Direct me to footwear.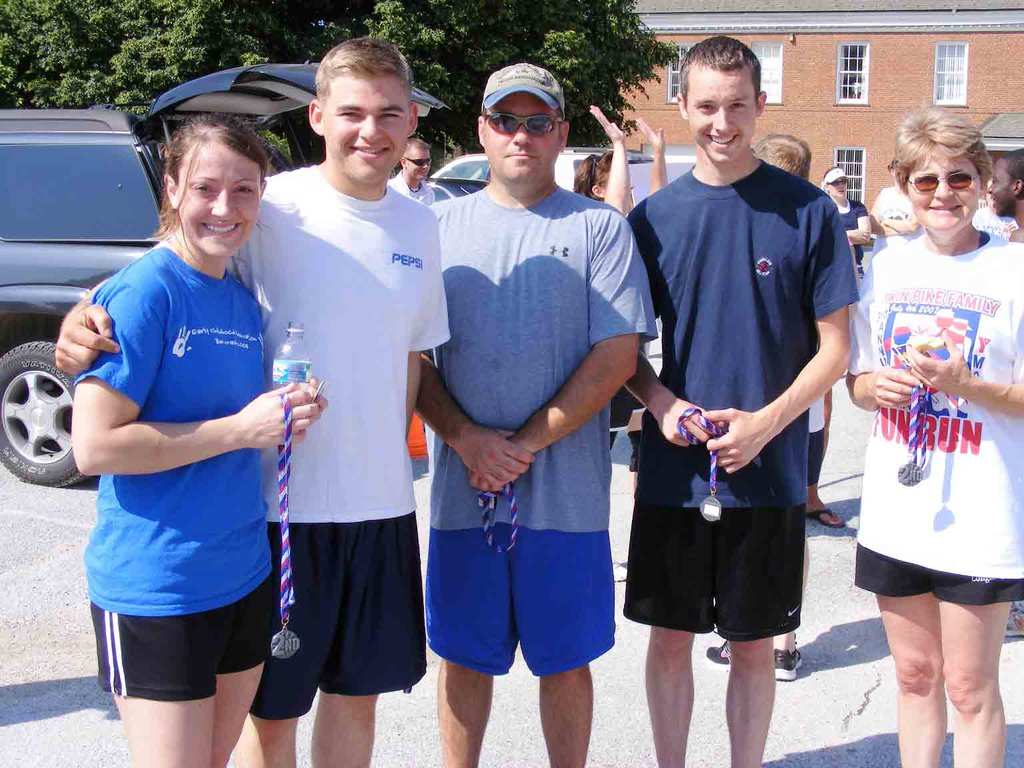
Direction: (left=774, top=643, right=801, bottom=681).
